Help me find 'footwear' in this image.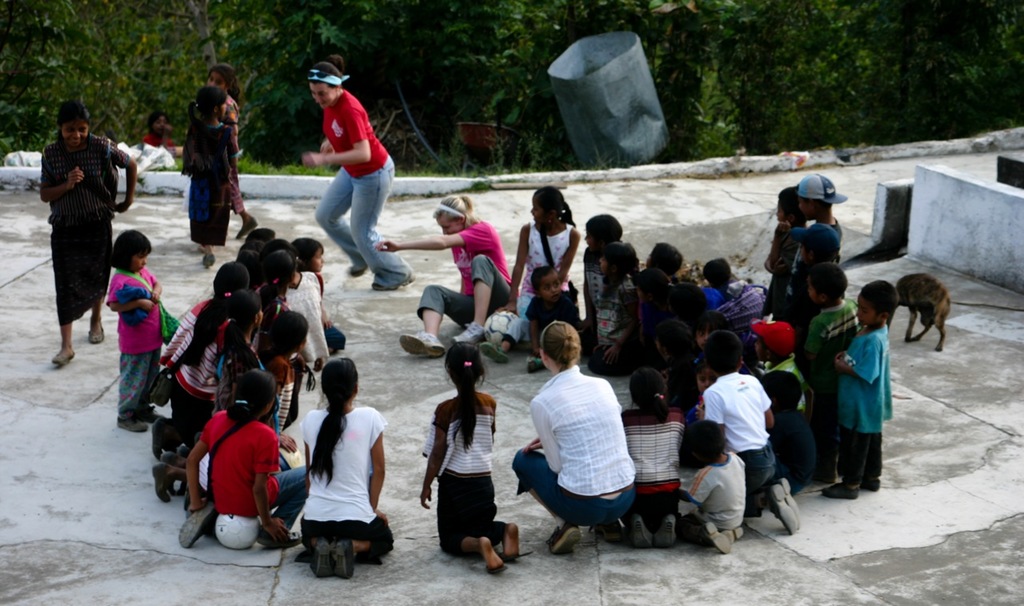
Found it: {"left": 705, "top": 521, "right": 734, "bottom": 556}.
